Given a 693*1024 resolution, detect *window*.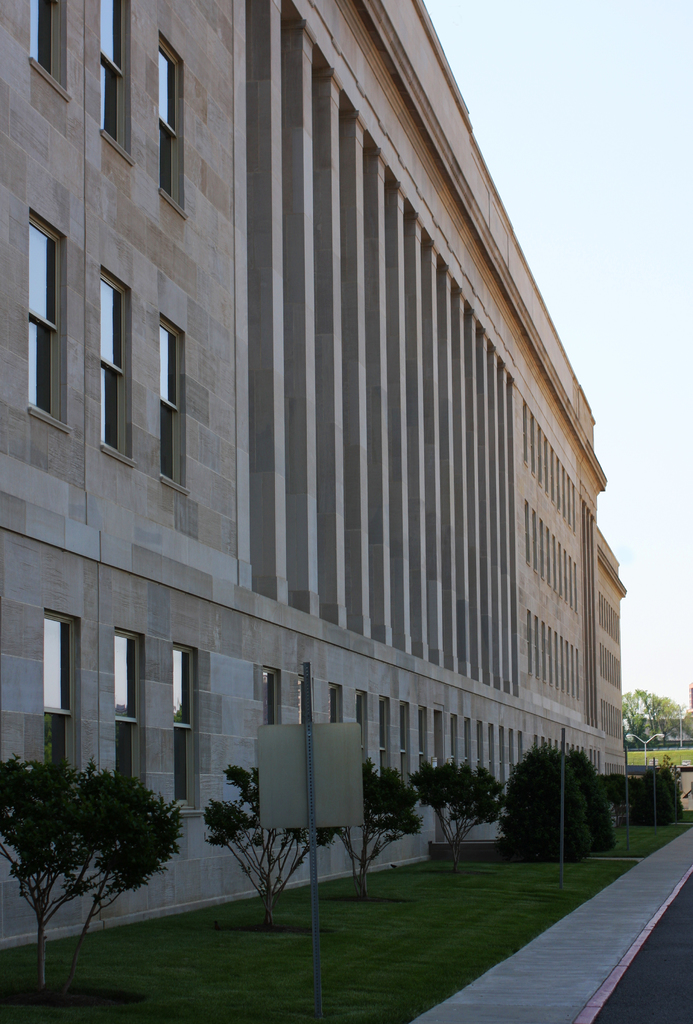
[449, 715, 455, 757].
